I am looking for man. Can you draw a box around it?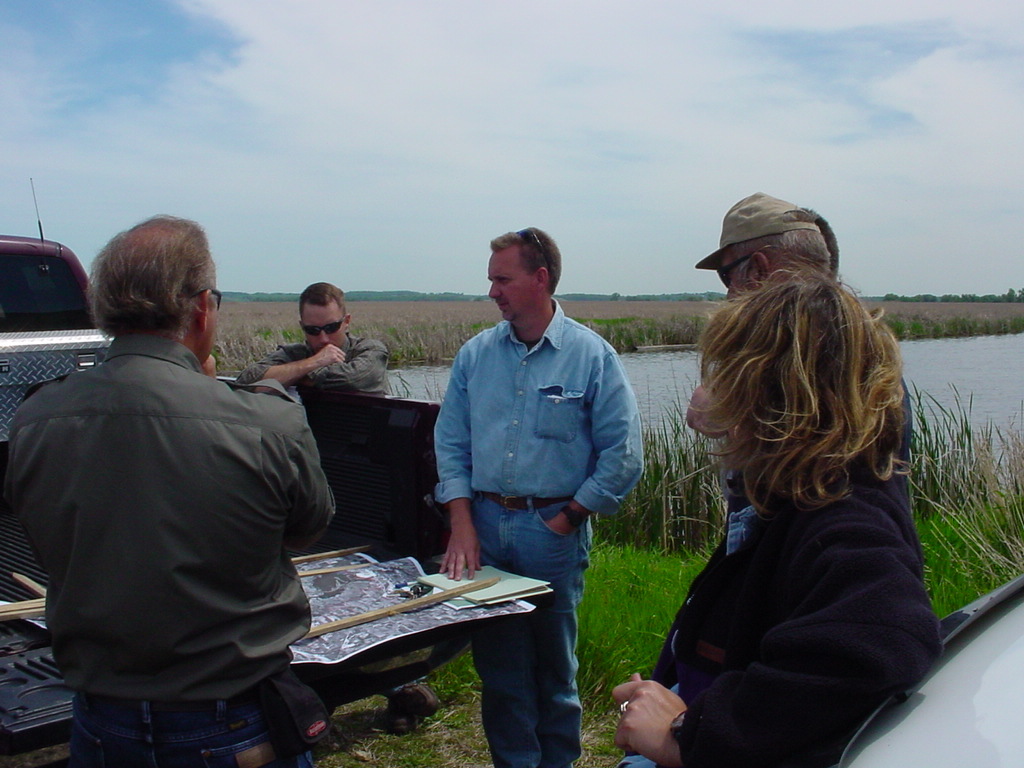
Sure, the bounding box is (433,216,653,767).
